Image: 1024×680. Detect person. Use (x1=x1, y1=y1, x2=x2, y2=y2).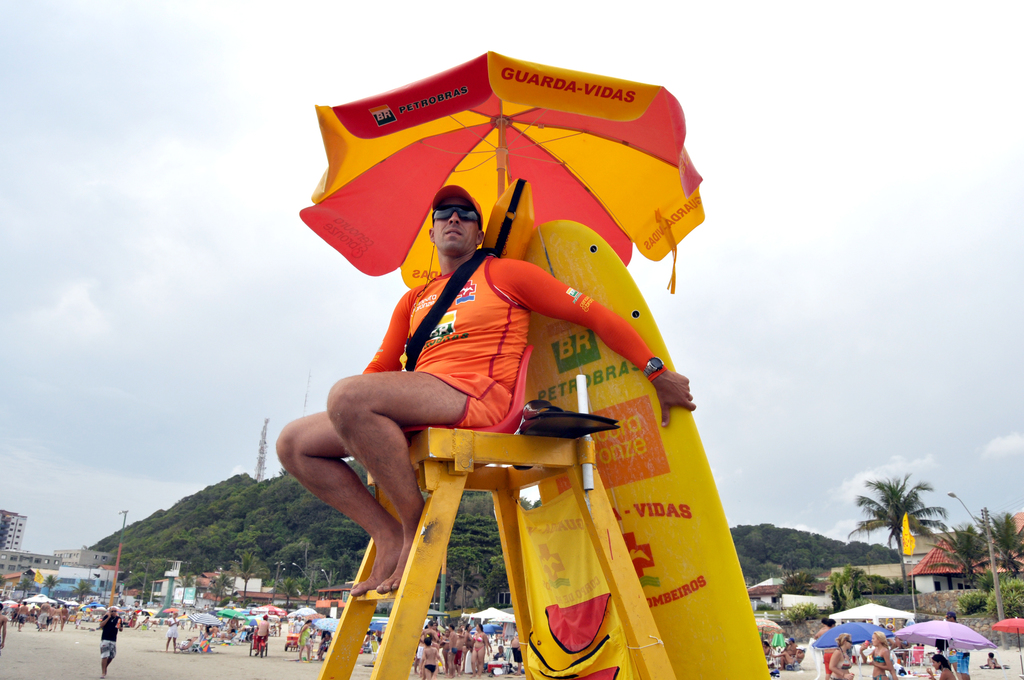
(x1=420, y1=636, x2=445, y2=679).
